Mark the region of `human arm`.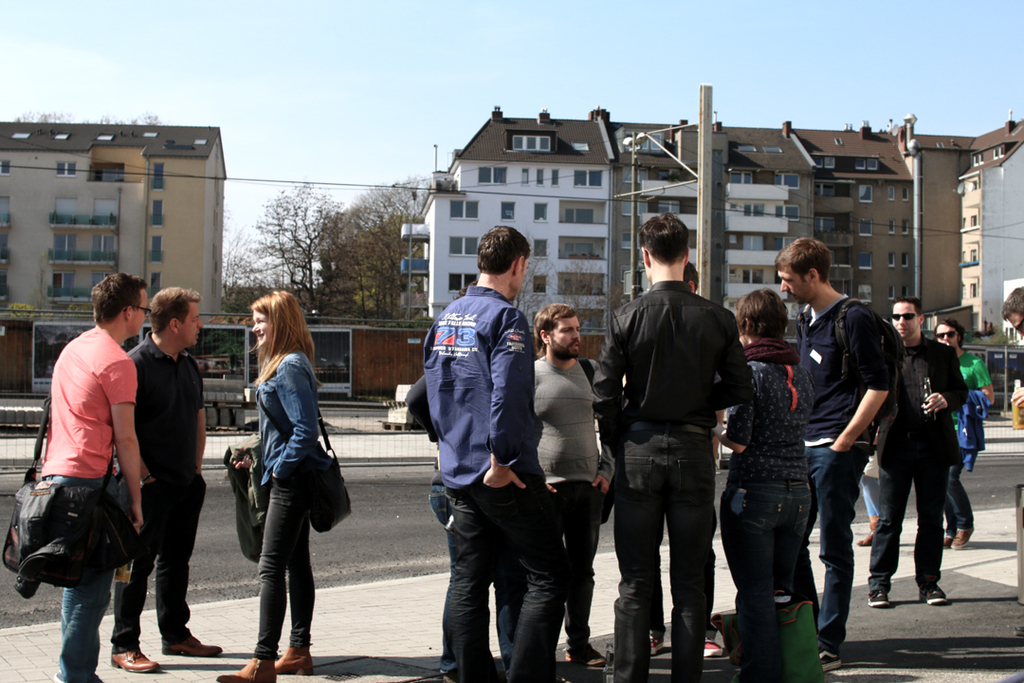
Region: region(824, 304, 894, 452).
